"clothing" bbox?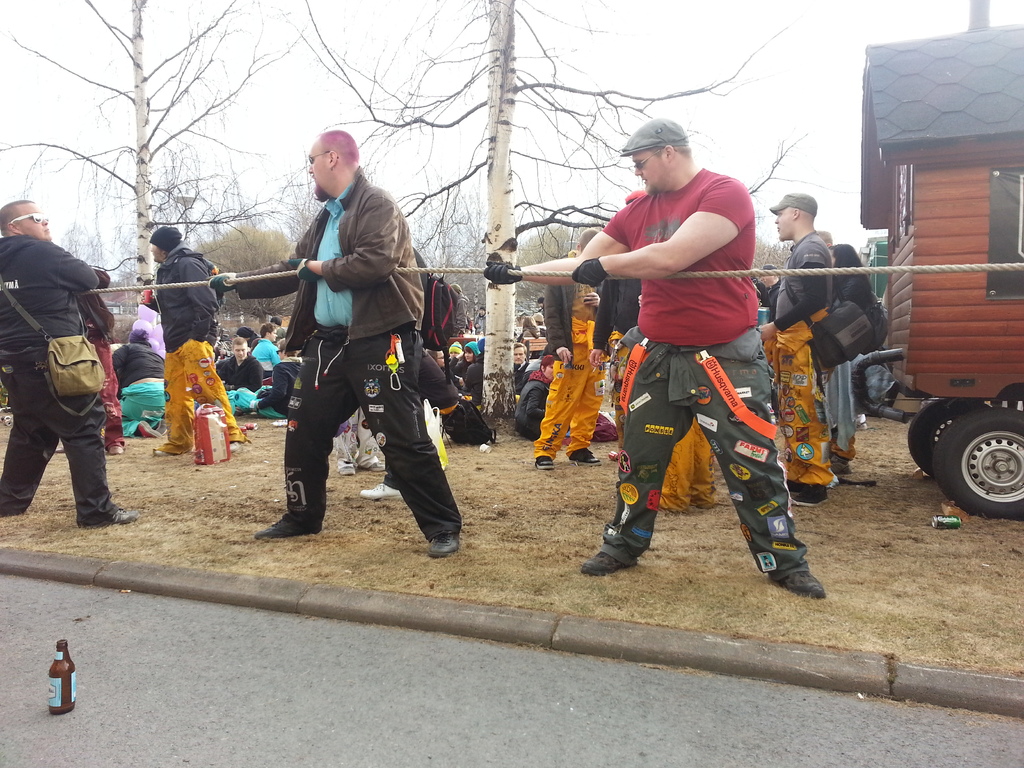
(x1=772, y1=230, x2=841, y2=491)
